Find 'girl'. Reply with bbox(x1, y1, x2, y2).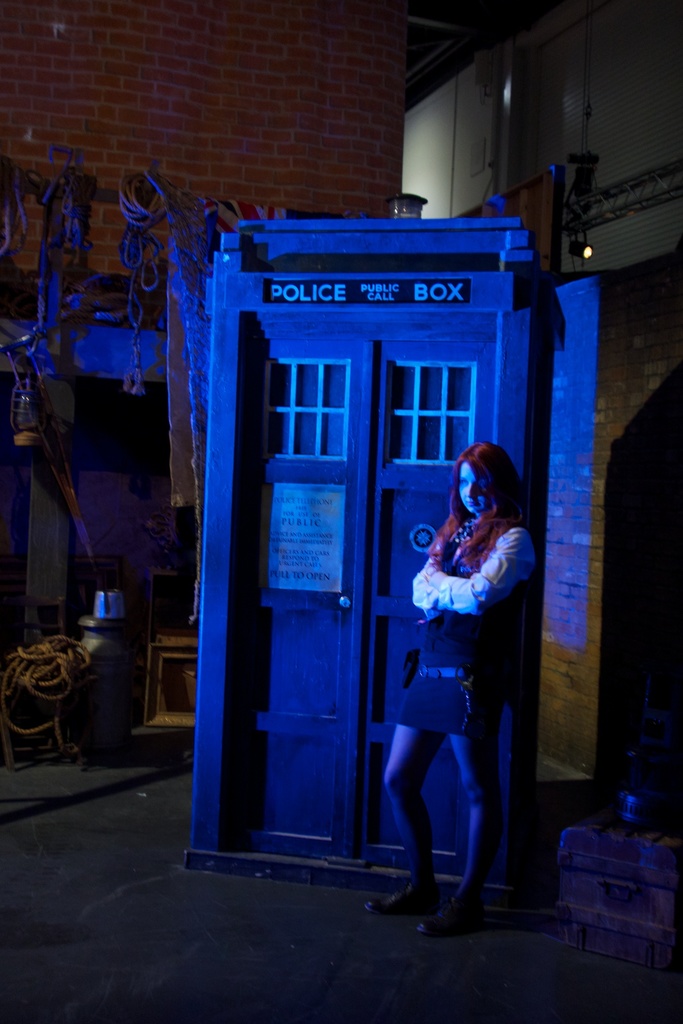
bbox(361, 445, 541, 948).
